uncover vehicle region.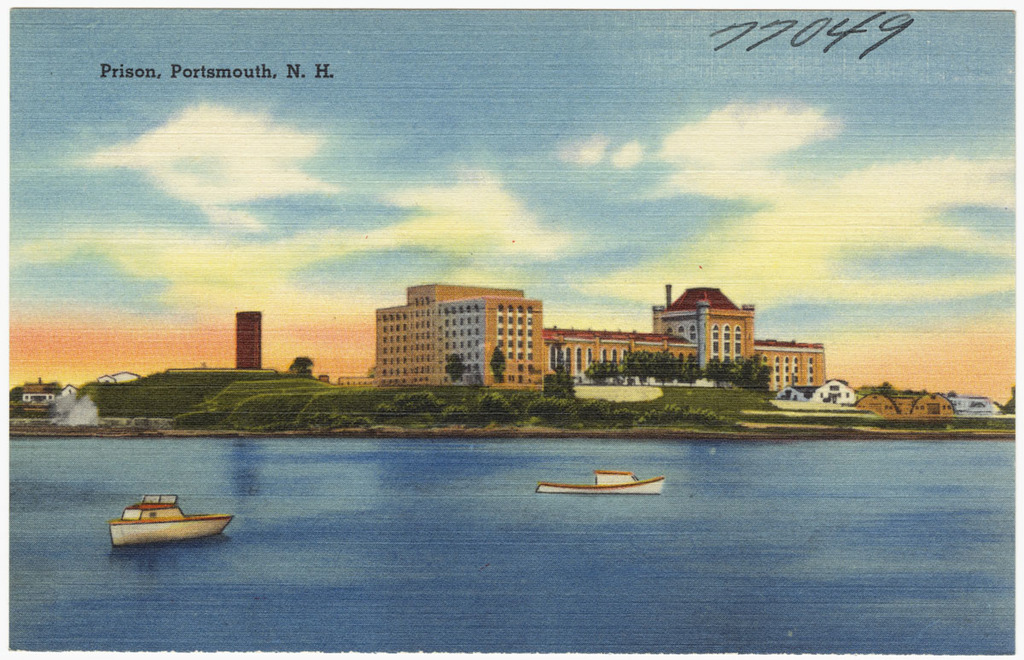
Uncovered: (108,493,232,548).
